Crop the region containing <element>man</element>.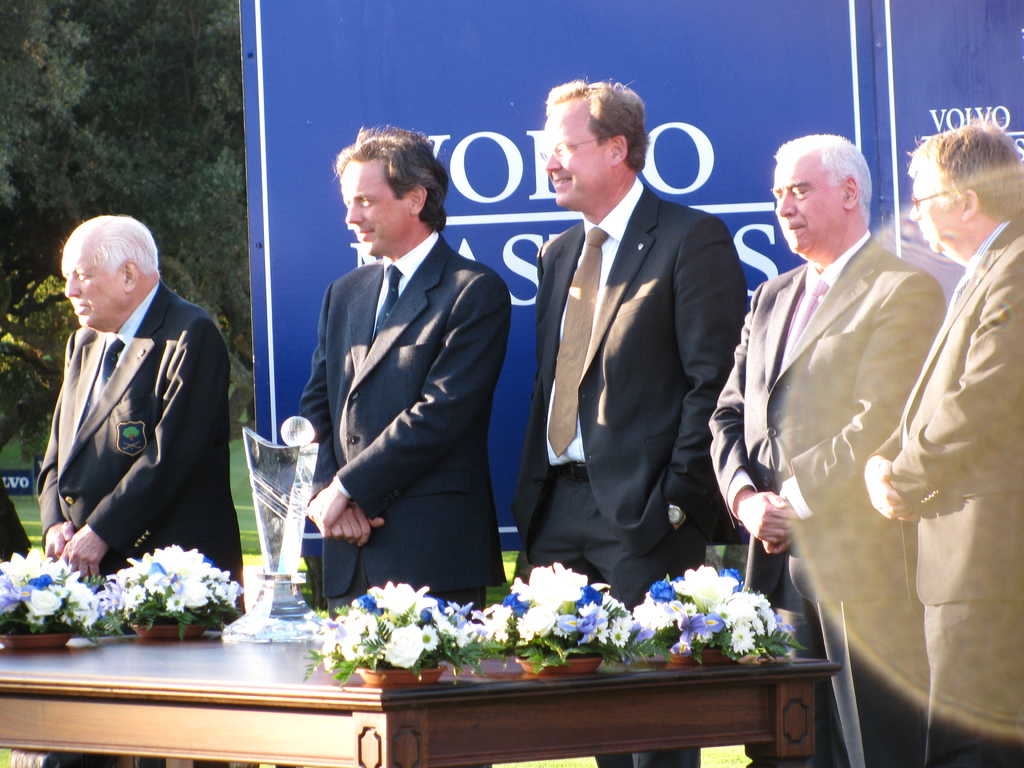
Crop region: <region>703, 123, 936, 767</region>.
